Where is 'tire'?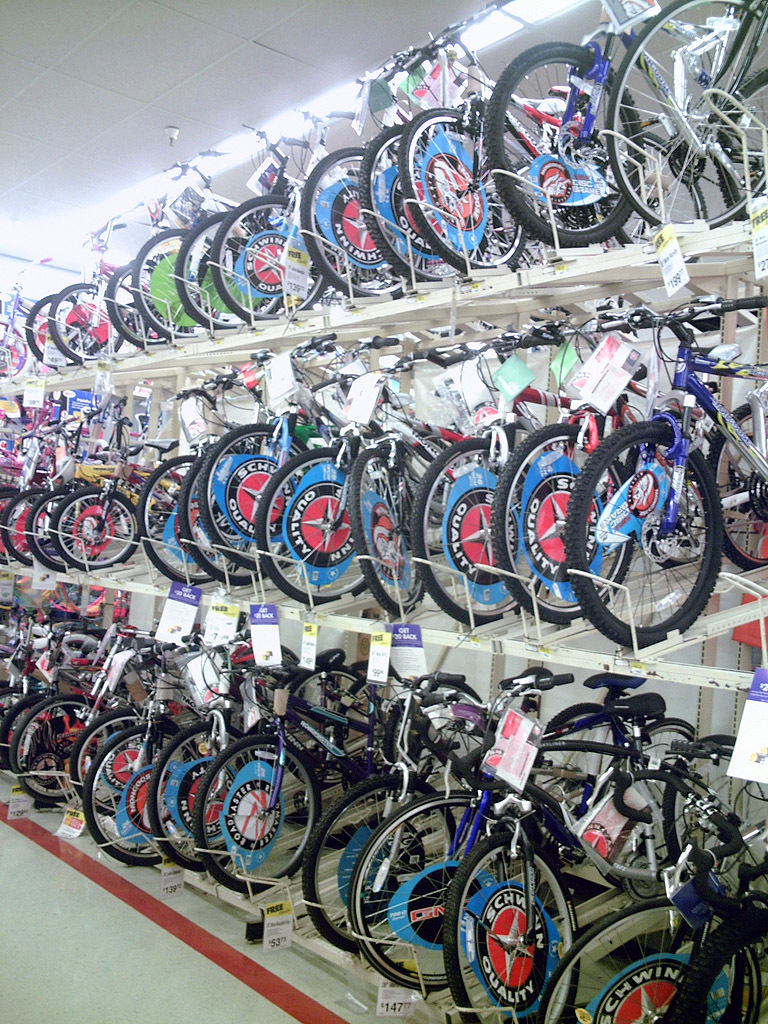
{"x1": 212, "y1": 193, "x2": 327, "y2": 319}.
